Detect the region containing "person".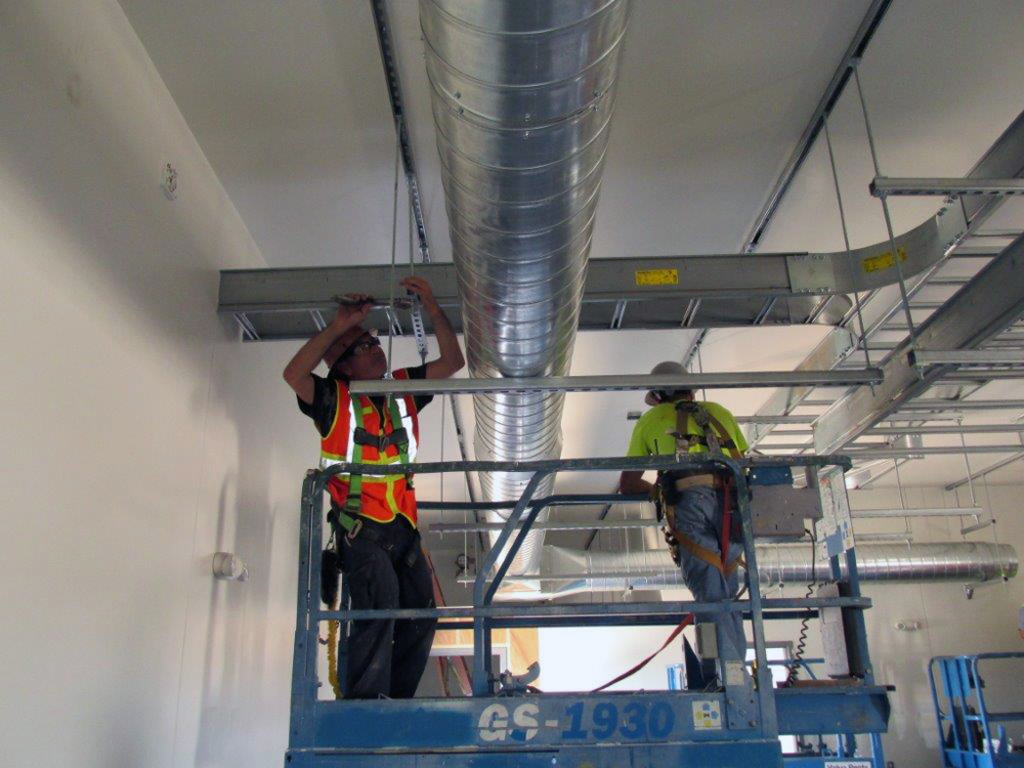
307 273 443 718.
